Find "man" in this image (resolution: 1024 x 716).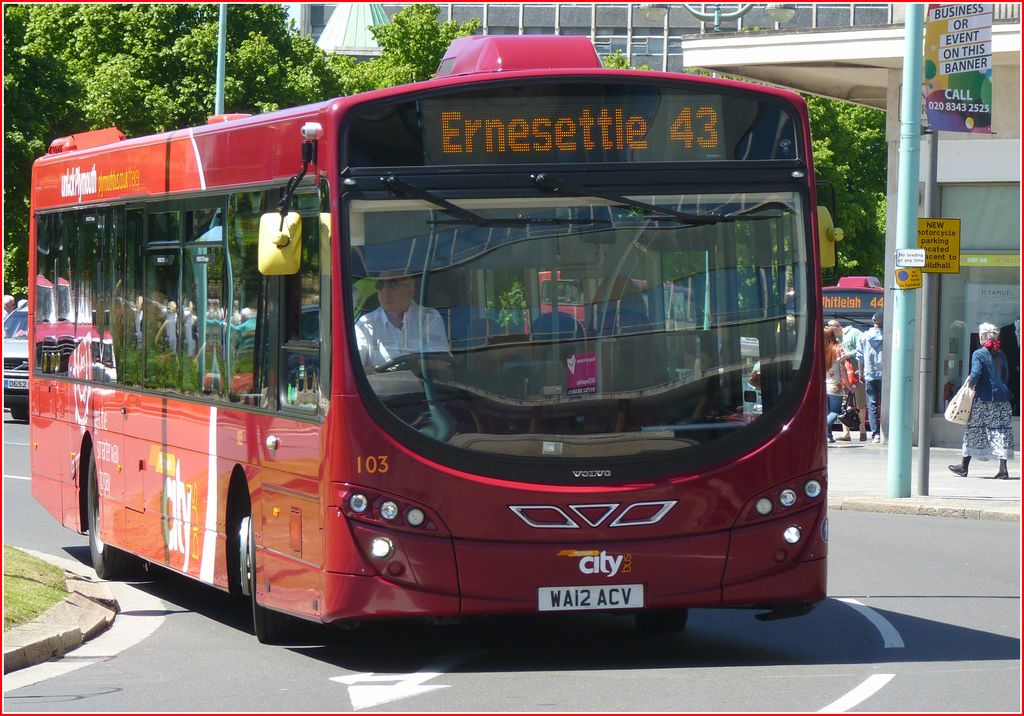
857, 309, 884, 442.
